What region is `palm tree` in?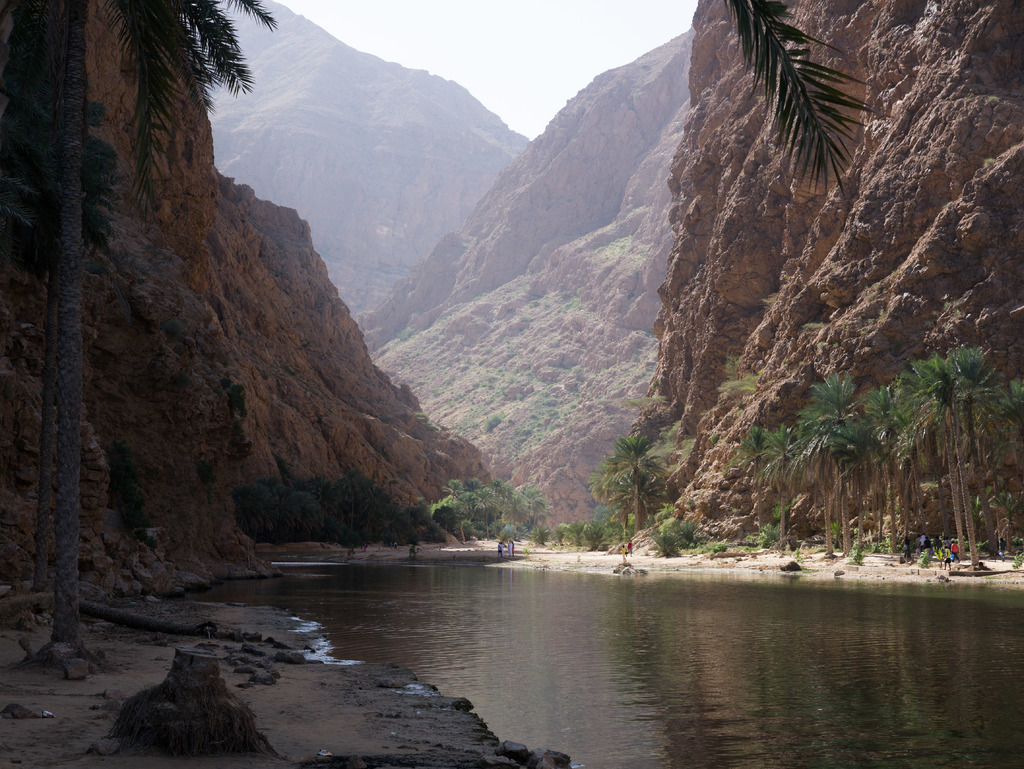
rect(0, 0, 213, 653).
